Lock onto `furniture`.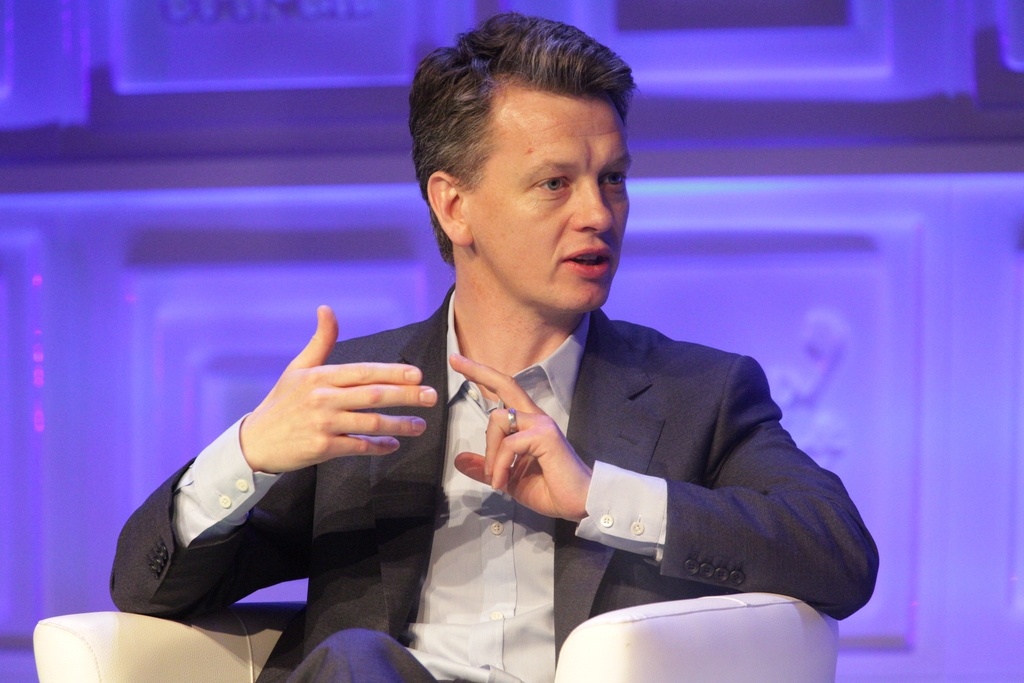
Locked: rect(31, 584, 833, 682).
